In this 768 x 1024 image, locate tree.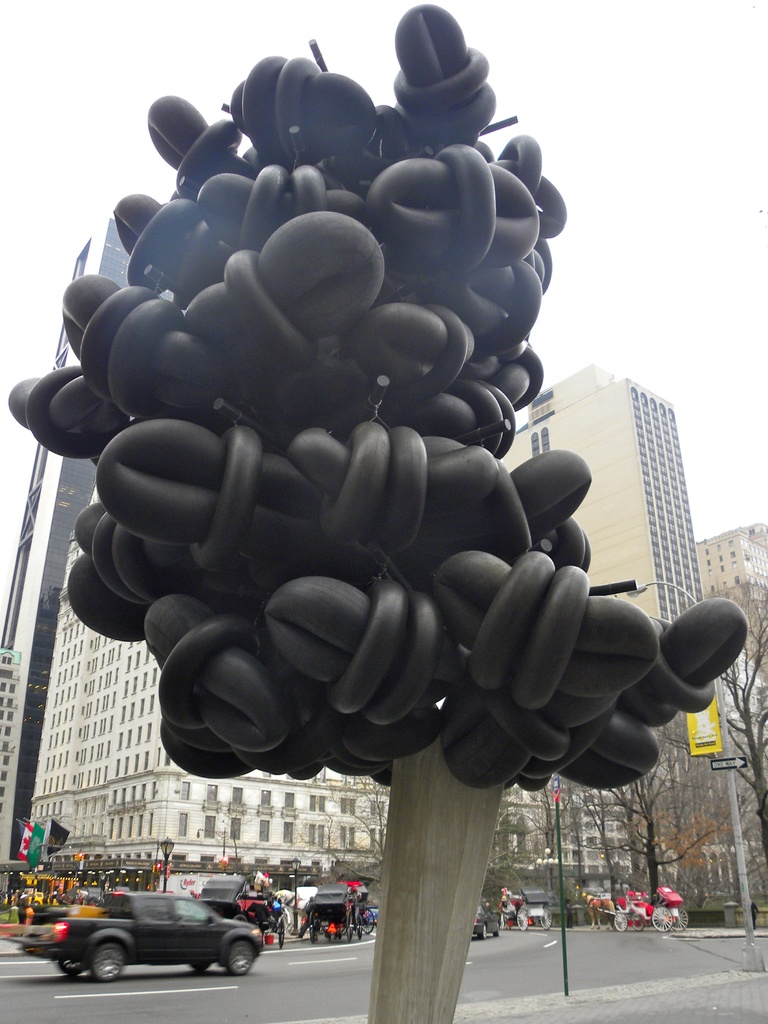
Bounding box: 289 756 397 903.
